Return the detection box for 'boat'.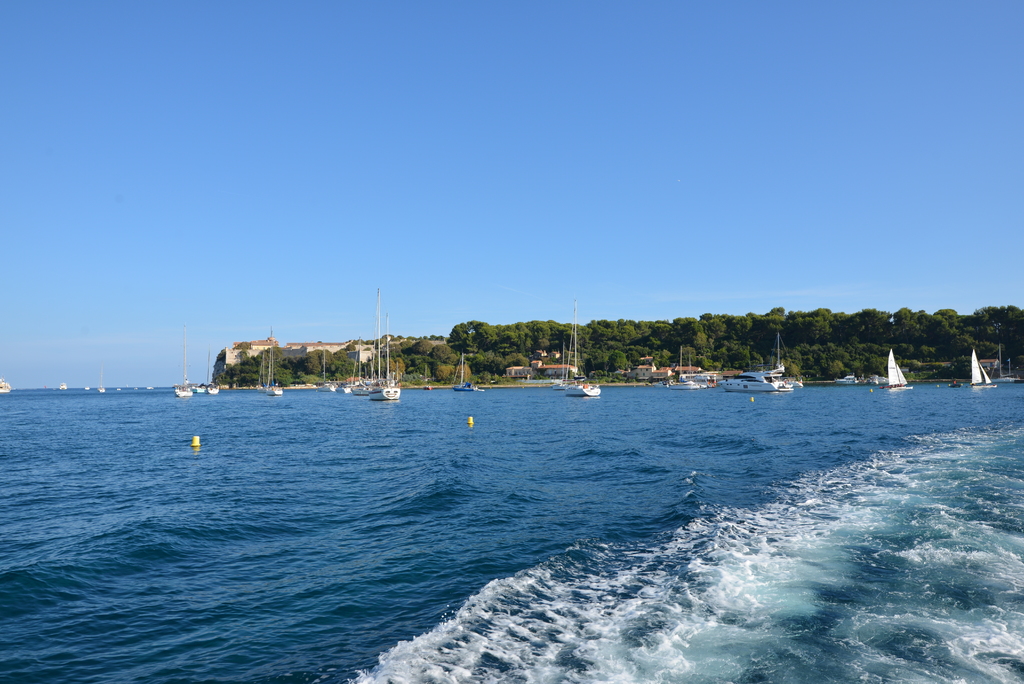
detection(889, 354, 910, 393).
